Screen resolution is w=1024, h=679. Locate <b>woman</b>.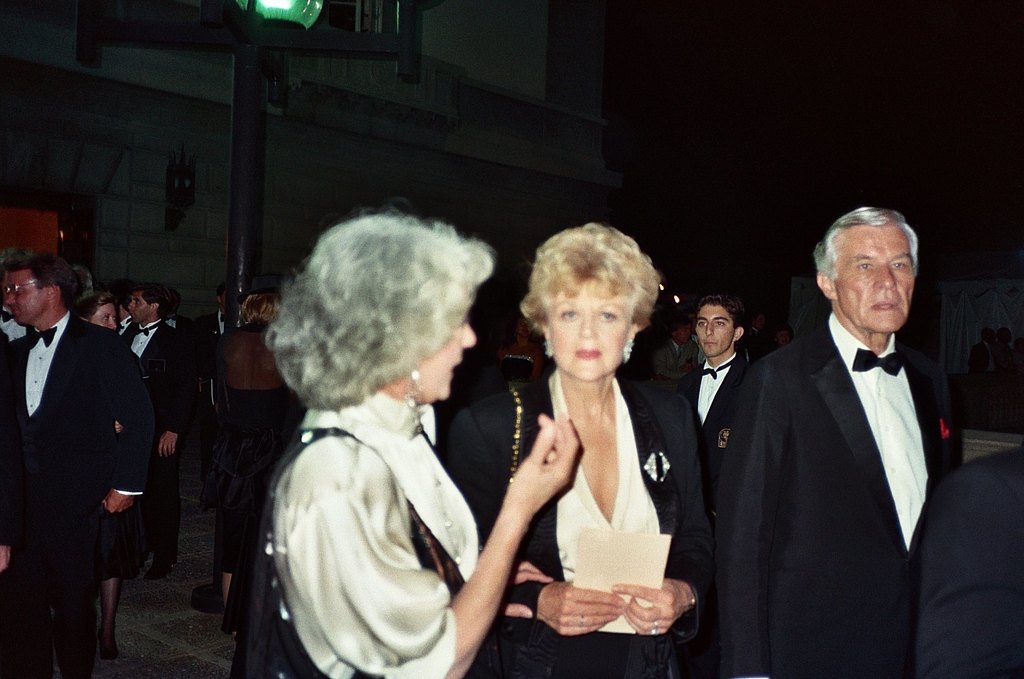
259,210,578,678.
